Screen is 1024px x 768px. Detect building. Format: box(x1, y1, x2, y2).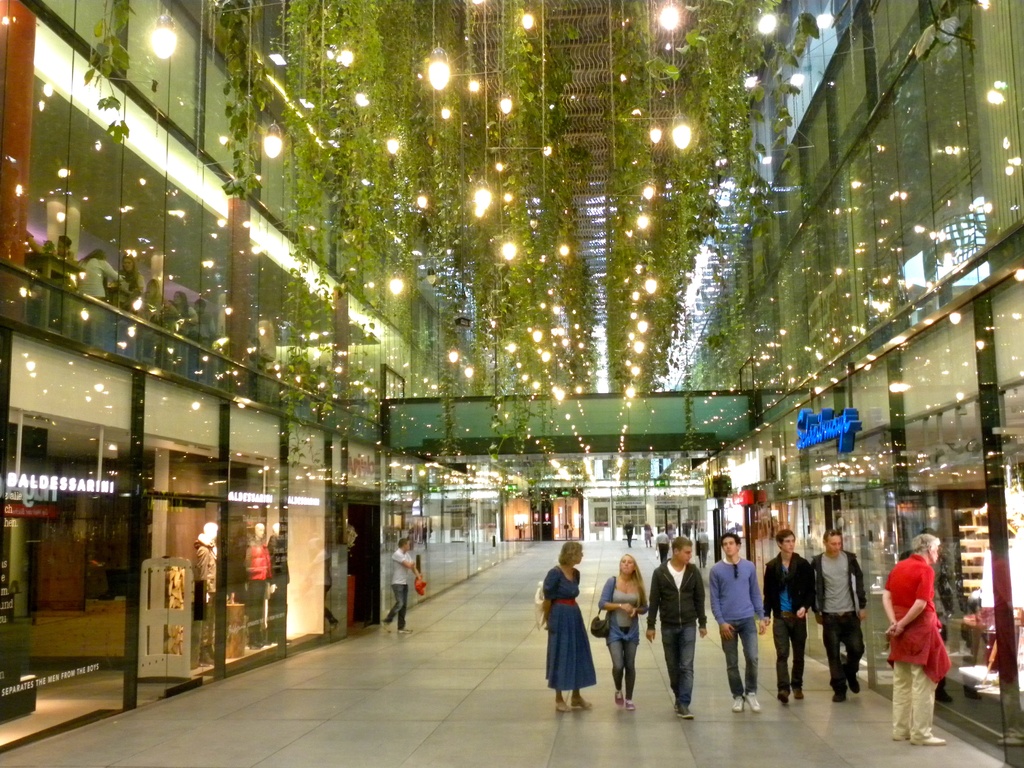
box(0, 0, 1023, 767).
